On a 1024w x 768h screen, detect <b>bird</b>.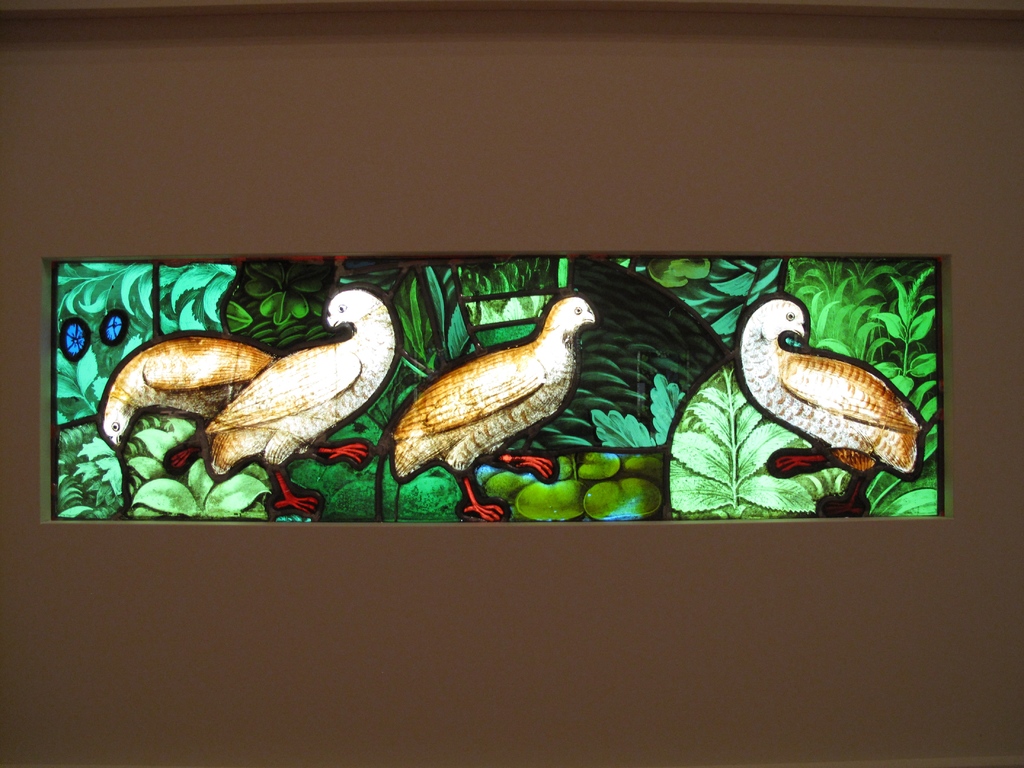
Rect(735, 294, 929, 521).
